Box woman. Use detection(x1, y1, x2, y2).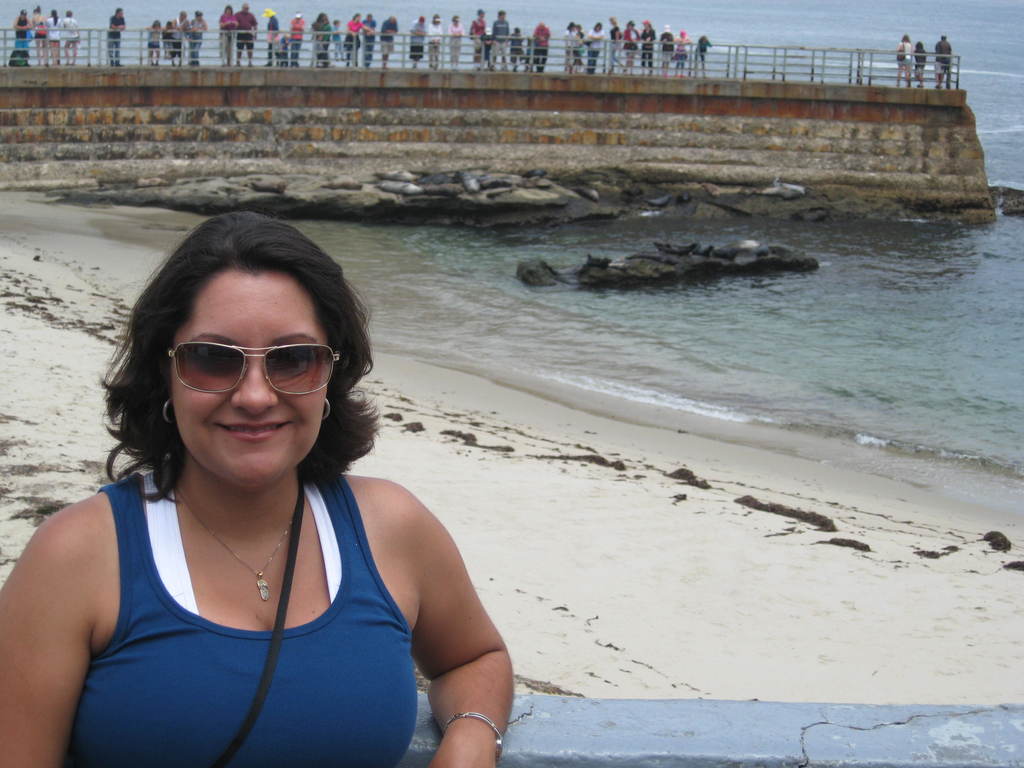
detection(562, 21, 582, 72).
